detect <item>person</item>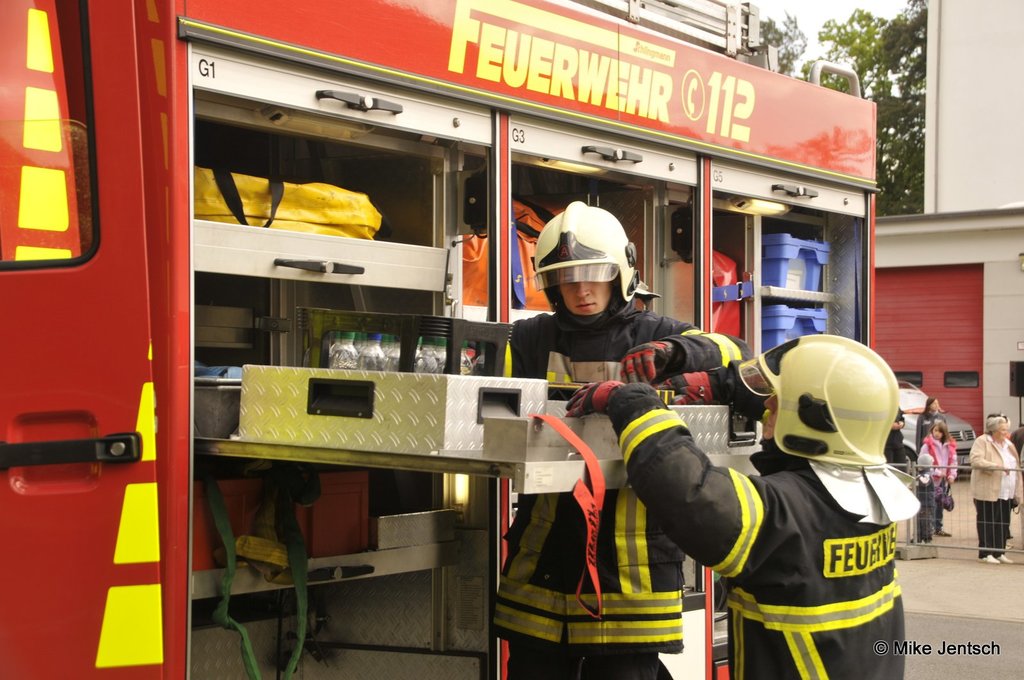
box(918, 395, 939, 439)
